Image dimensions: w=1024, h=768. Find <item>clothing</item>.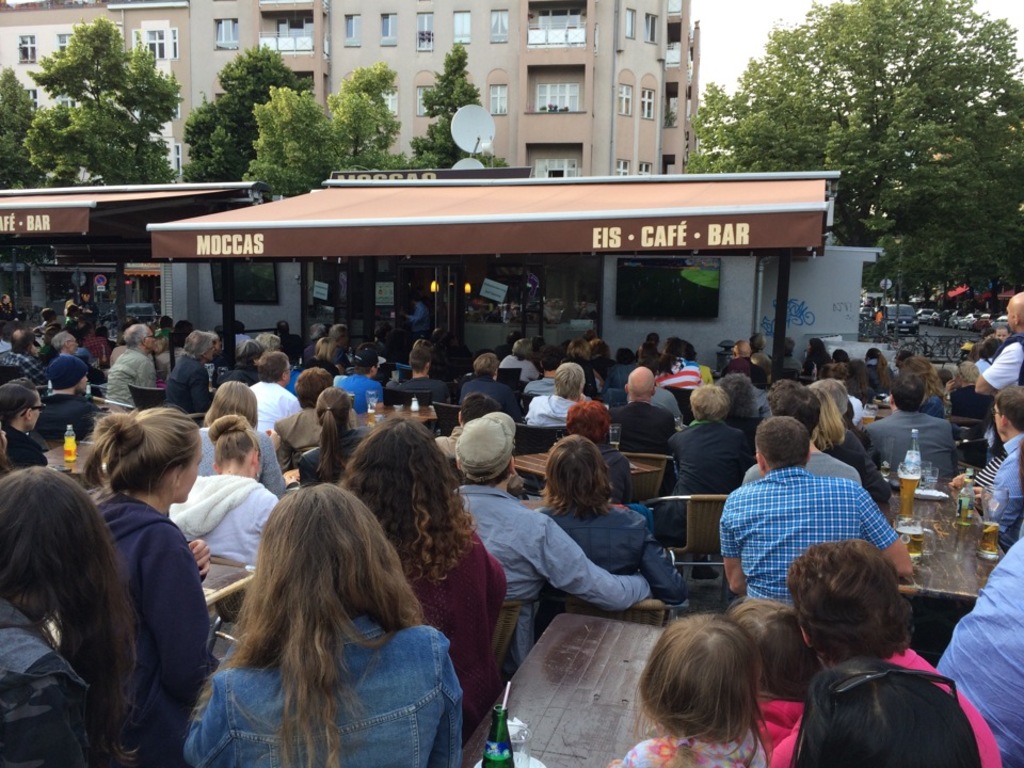
651, 383, 686, 418.
